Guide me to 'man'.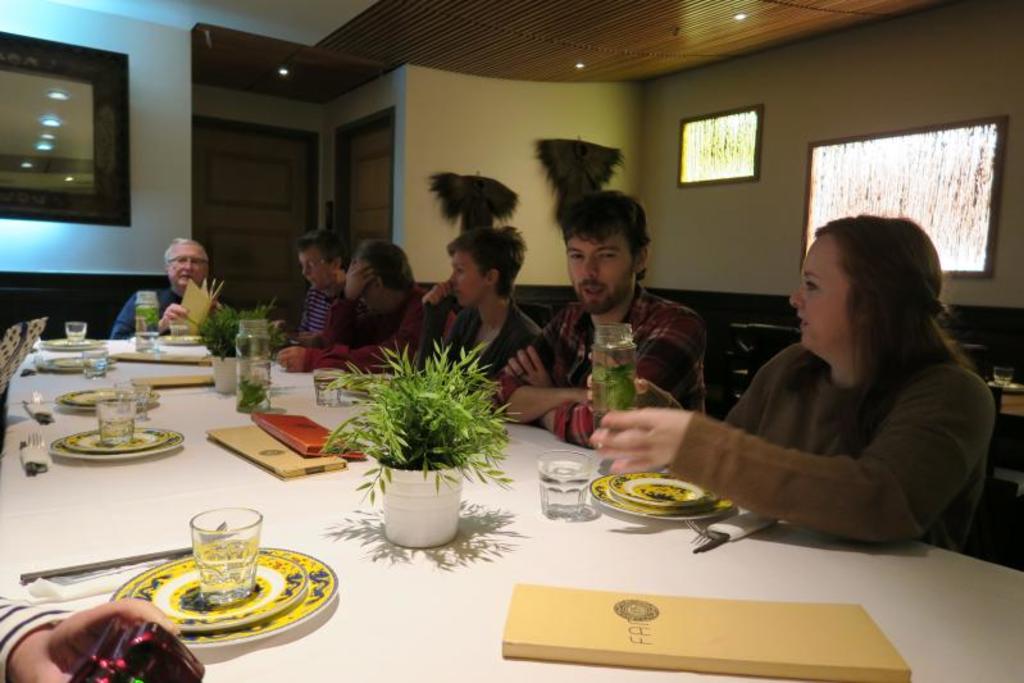
Guidance: {"left": 479, "top": 186, "right": 706, "bottom": 448}.
